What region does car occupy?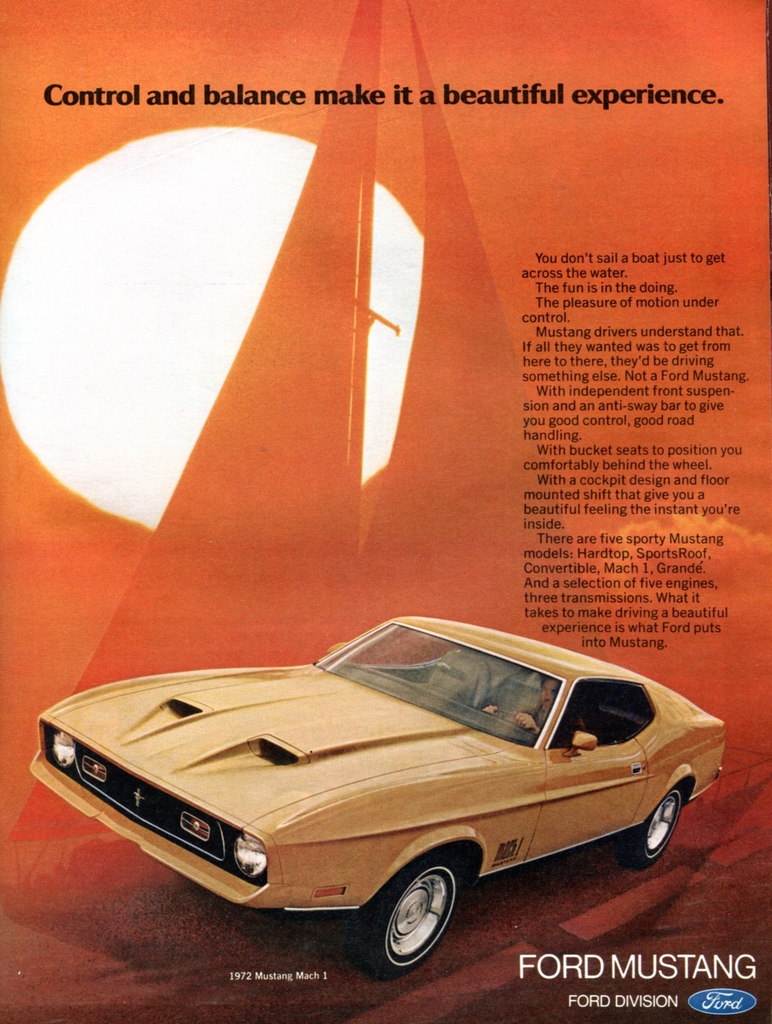
Rect(24, 611, 728, 982).
